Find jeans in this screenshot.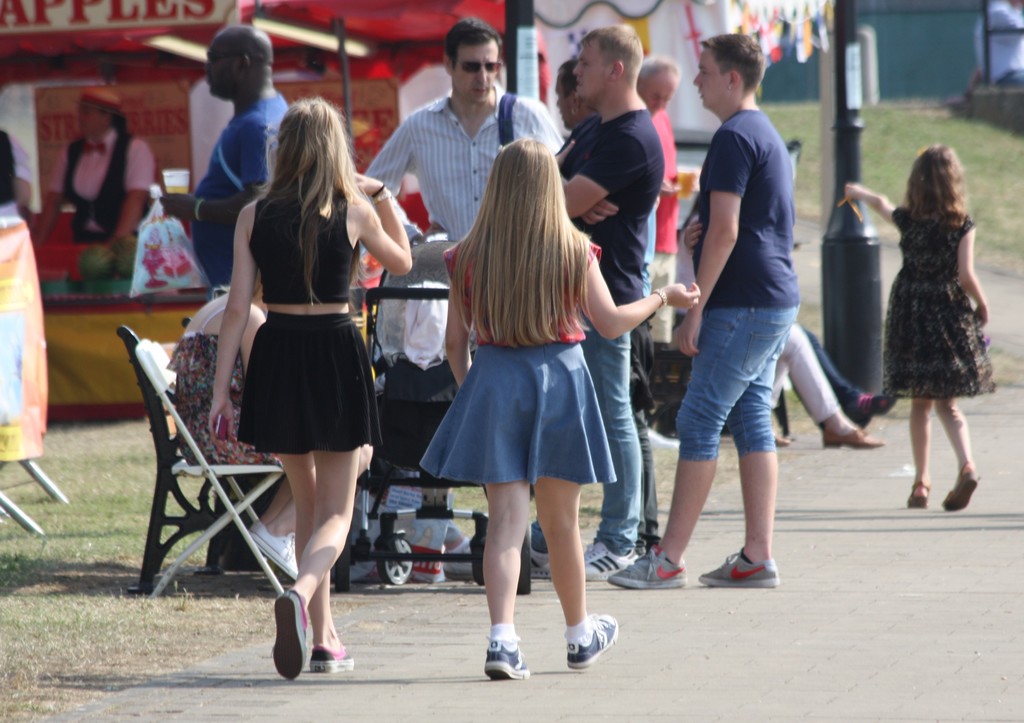
The bounding box for jeans is Rect(682, 305, 801, 459).
